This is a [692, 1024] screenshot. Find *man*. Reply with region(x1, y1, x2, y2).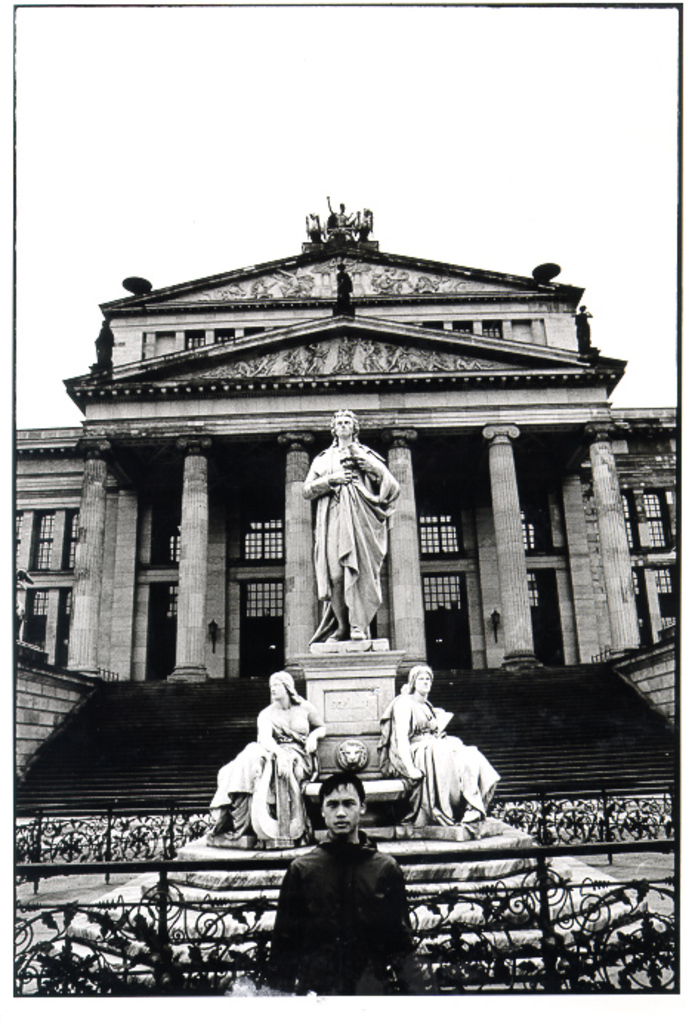
region(257, 764, 418, 999).
